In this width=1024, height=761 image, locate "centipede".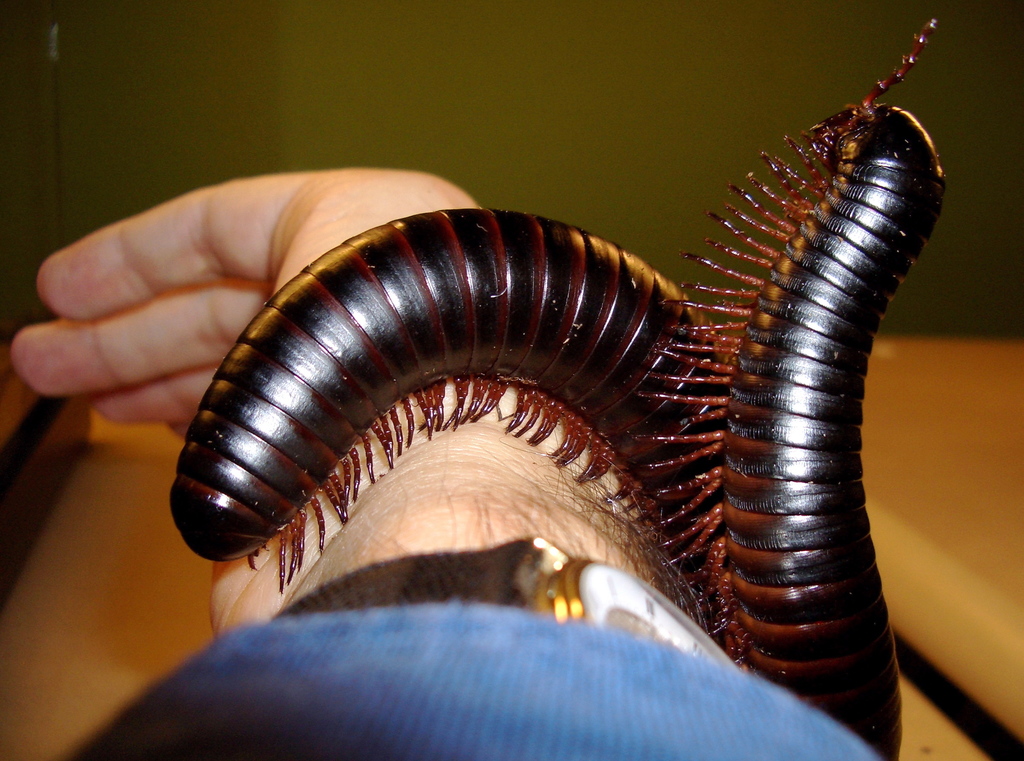
Bounding box: <region>635, 13, 963, 760</region>.
